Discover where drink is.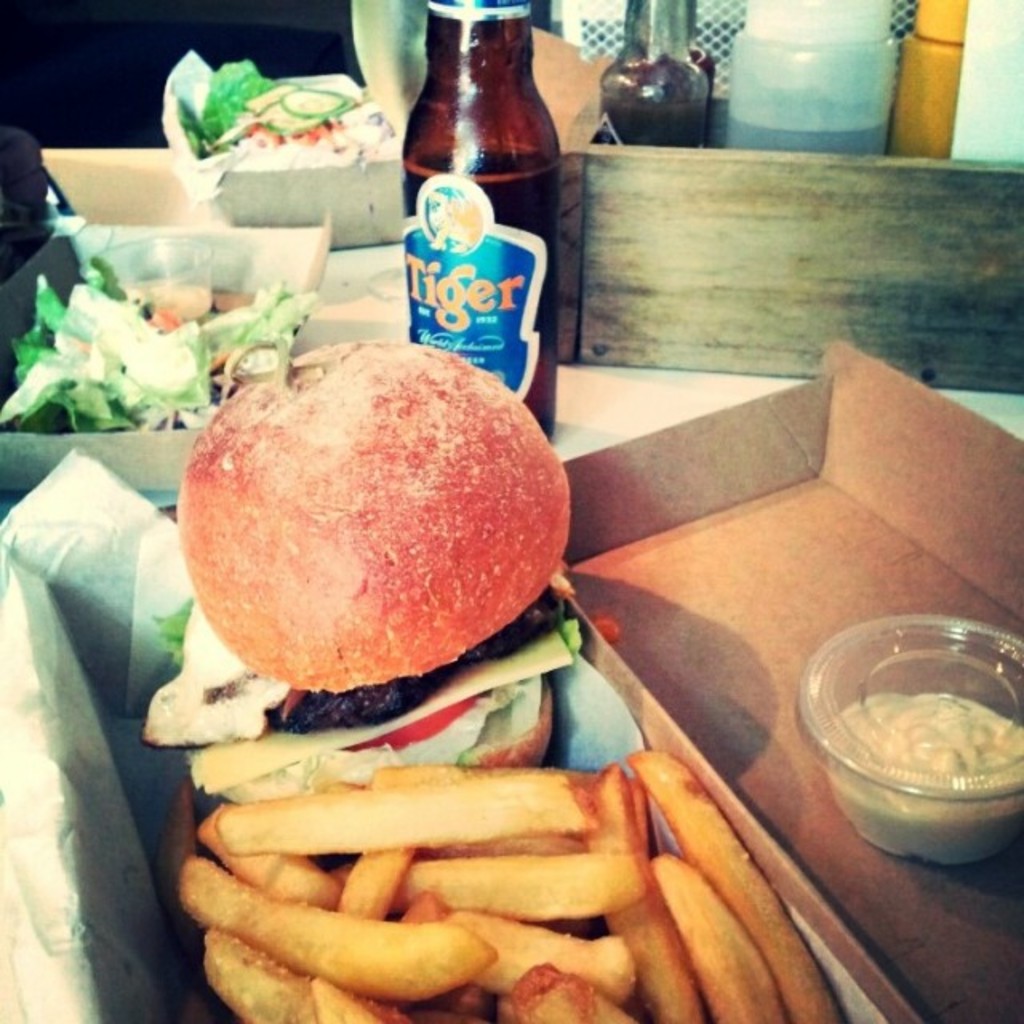
Discovered at pyautogui.locateOnScreen(718, 93, 894, 149).
